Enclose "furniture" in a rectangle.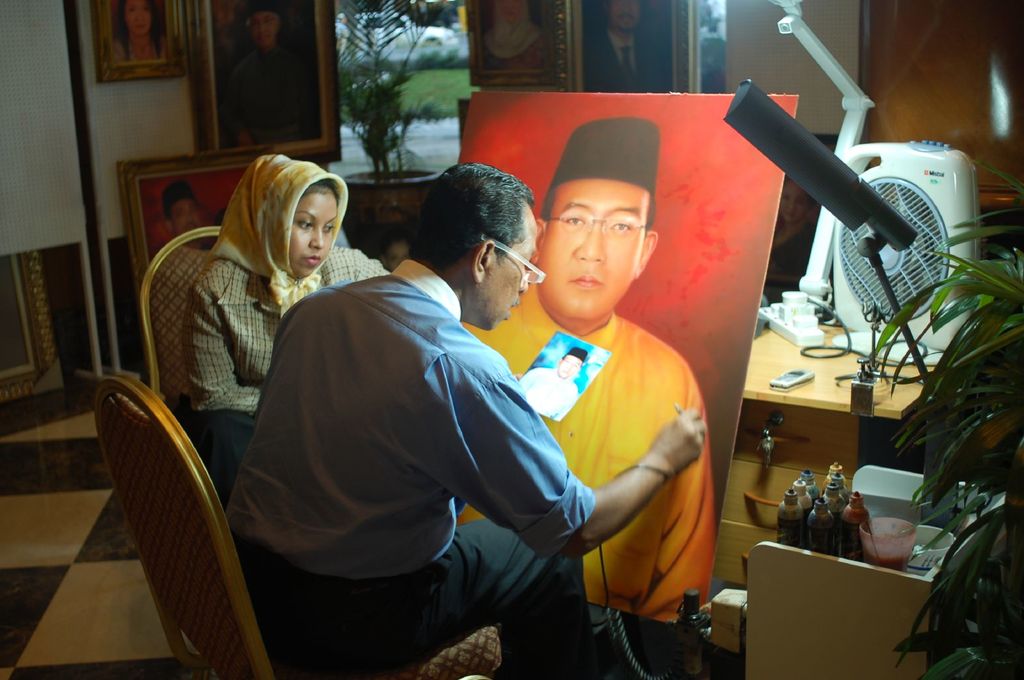
left=744, top=463, right=1005, bottom=679.
